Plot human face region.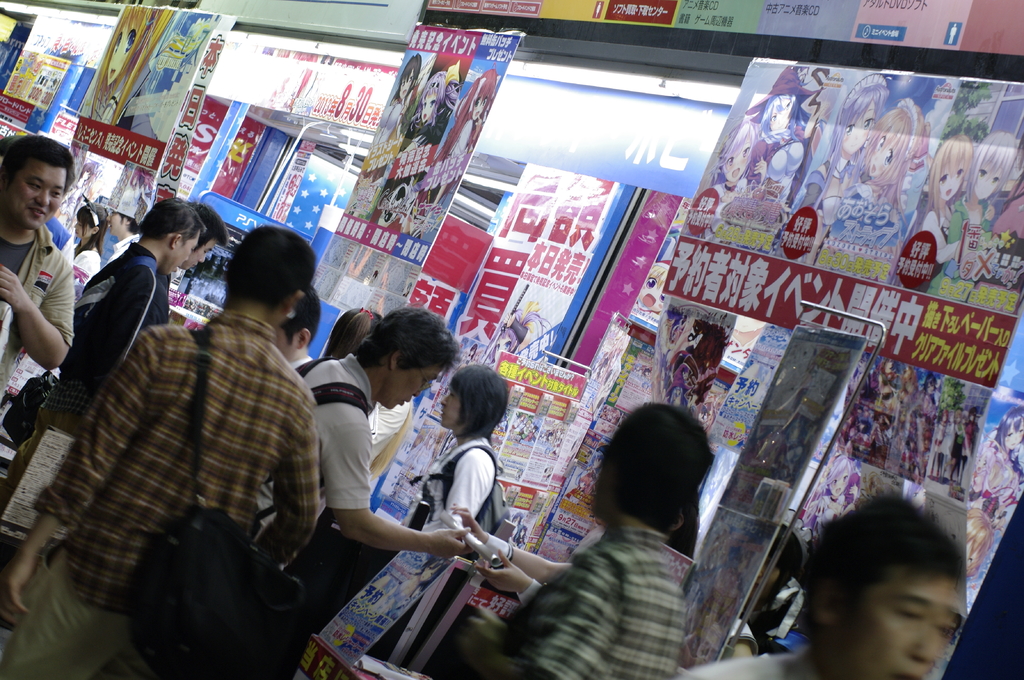
Plotted at bbox=(940, 166, 968, 206).
